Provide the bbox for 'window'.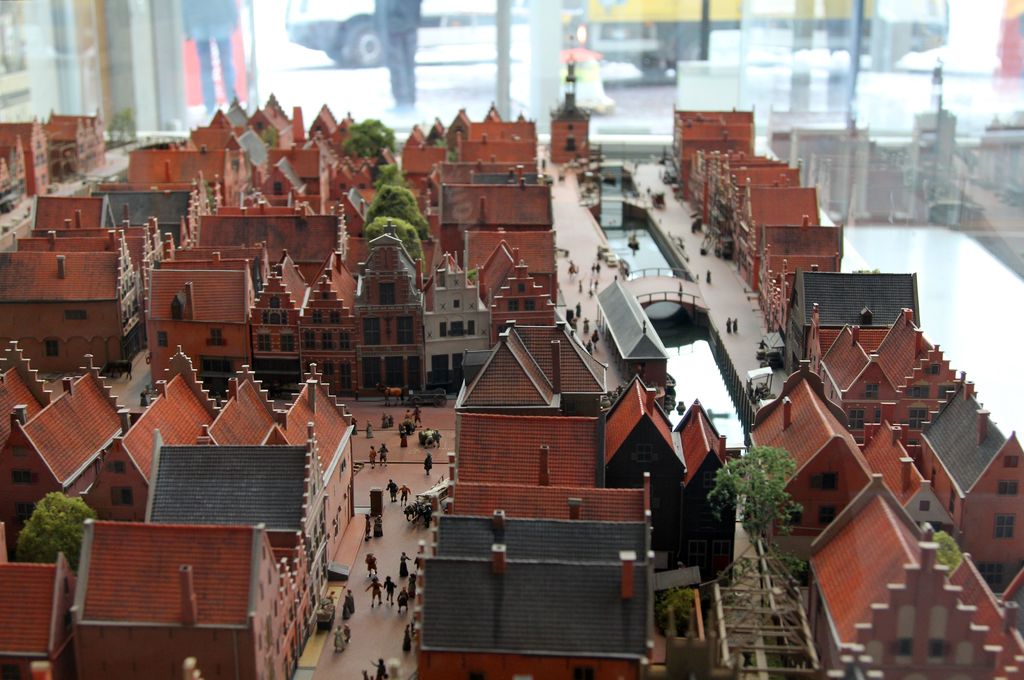
(323, 334, 333, 349).
